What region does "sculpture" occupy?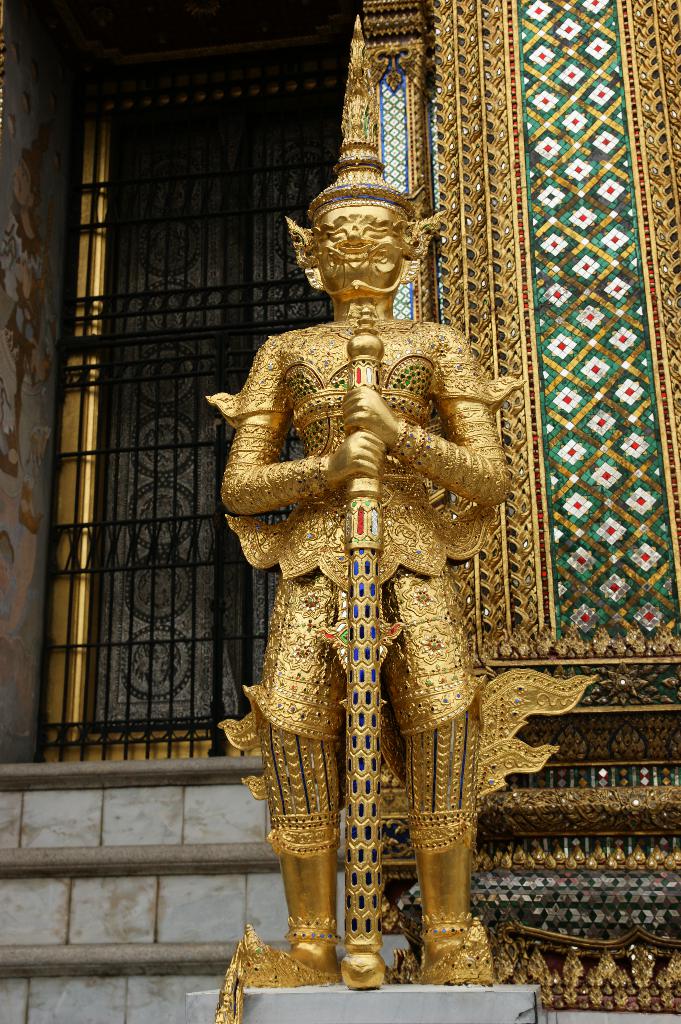
select_region(204, 17, 599, 1023).
